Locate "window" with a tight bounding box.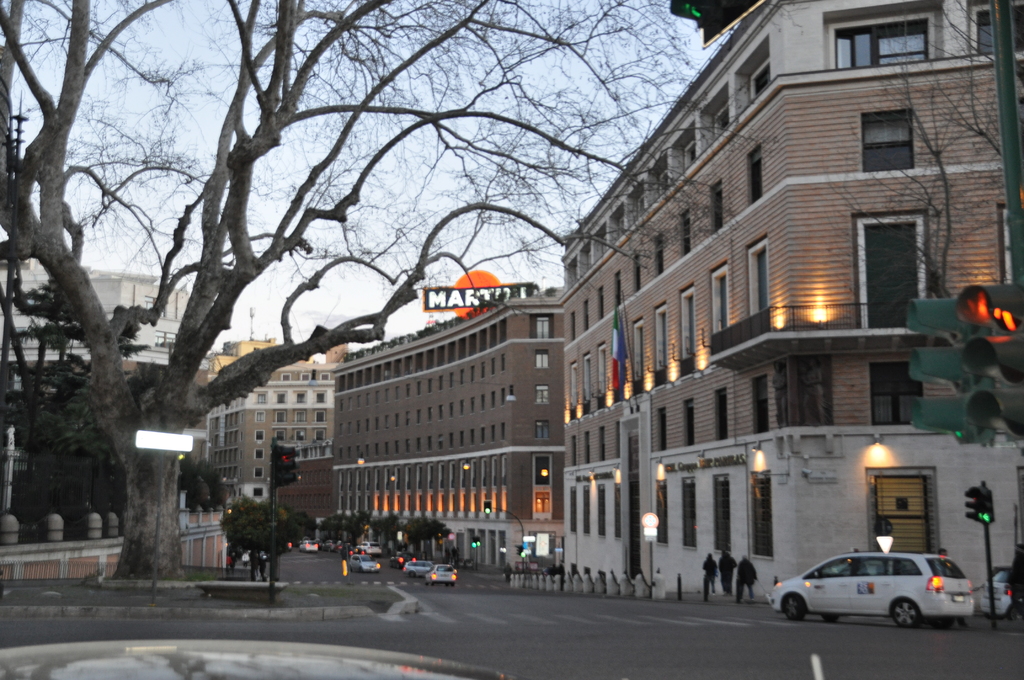
<box>460,432,466,445</box>.
